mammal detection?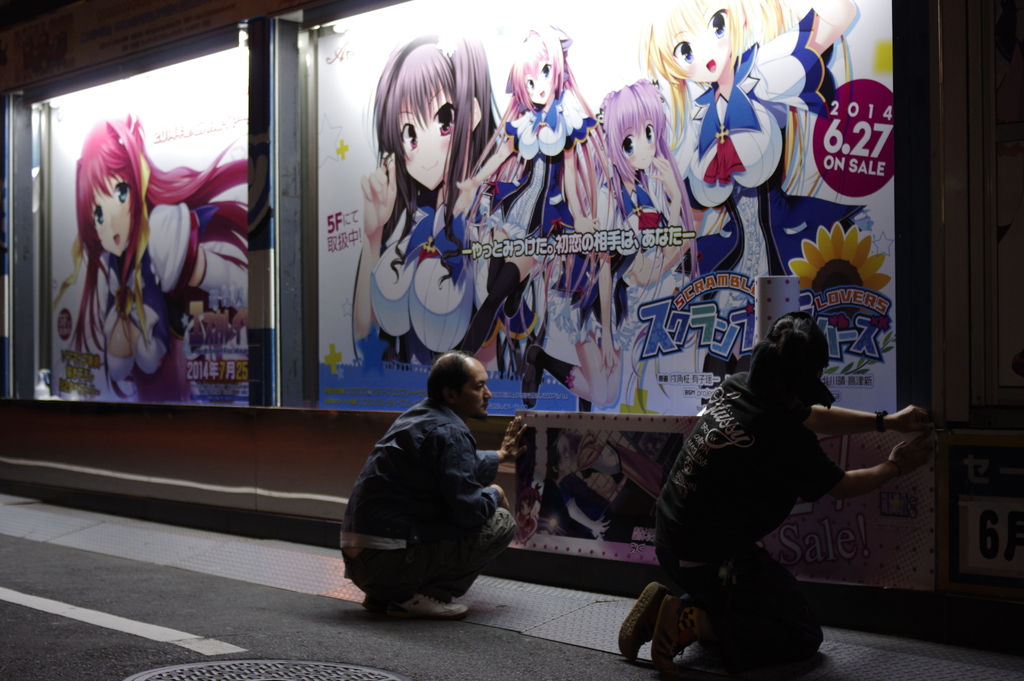
box=[545, 69, 696, 406]
